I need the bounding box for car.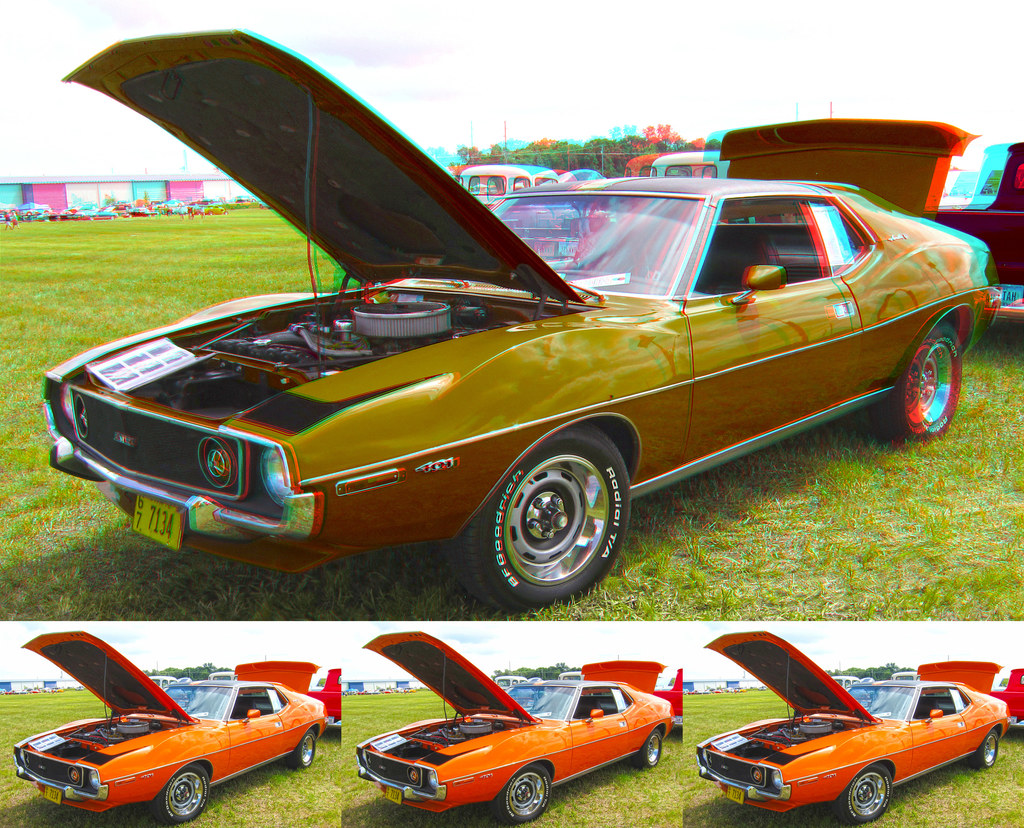
Here it is: box(357, 630, 680, 827).
